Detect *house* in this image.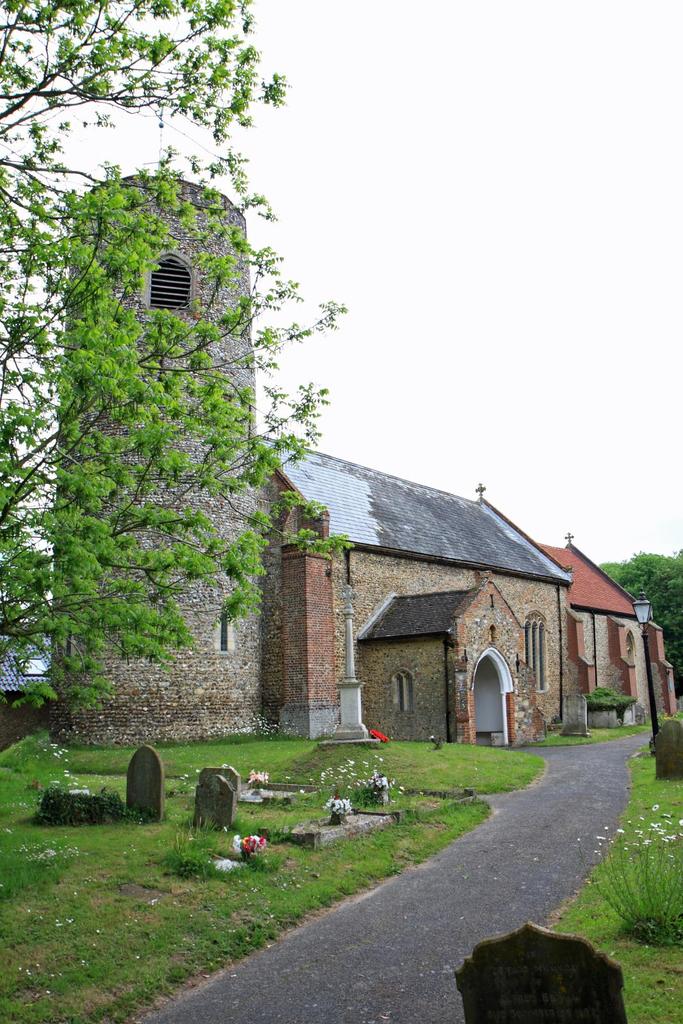
Detection: 561 522 650 720.
